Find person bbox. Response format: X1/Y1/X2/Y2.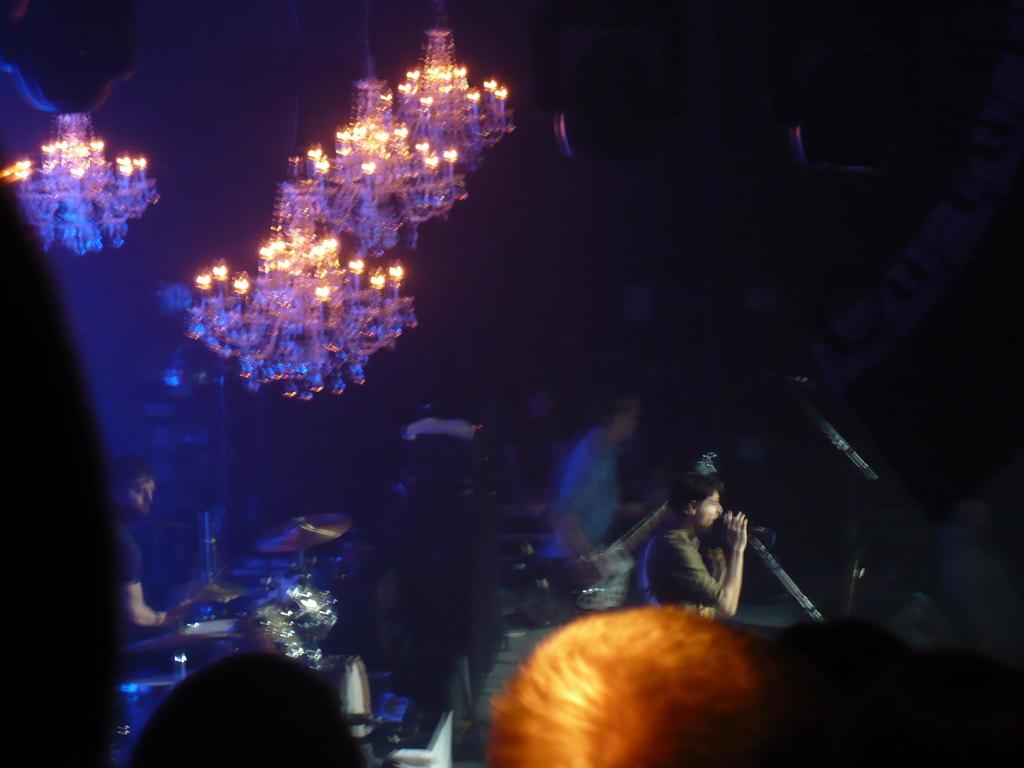
487/601/794/767.
